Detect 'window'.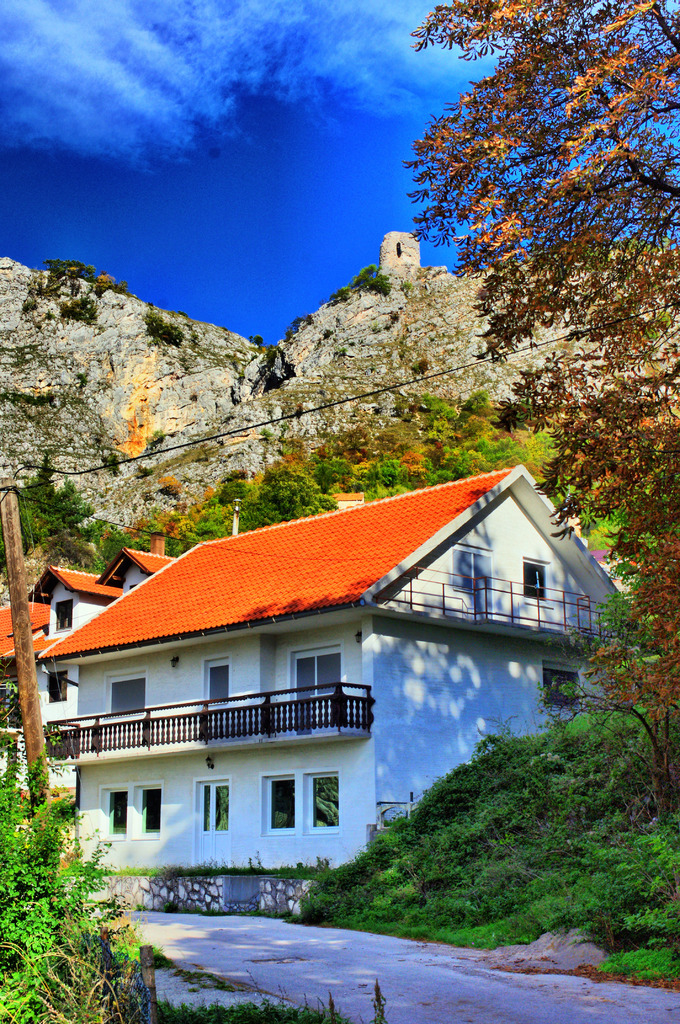
Detected at left=106, top=676, right=136, bottom=717.
